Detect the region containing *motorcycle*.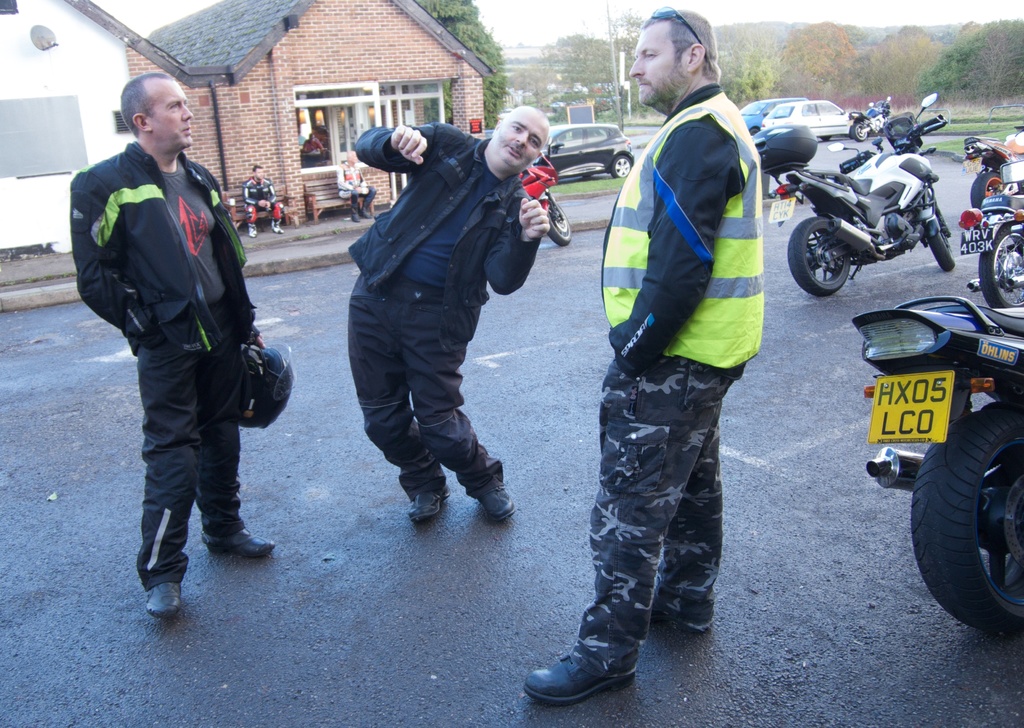
bbox(772, 103, 963, 300).
